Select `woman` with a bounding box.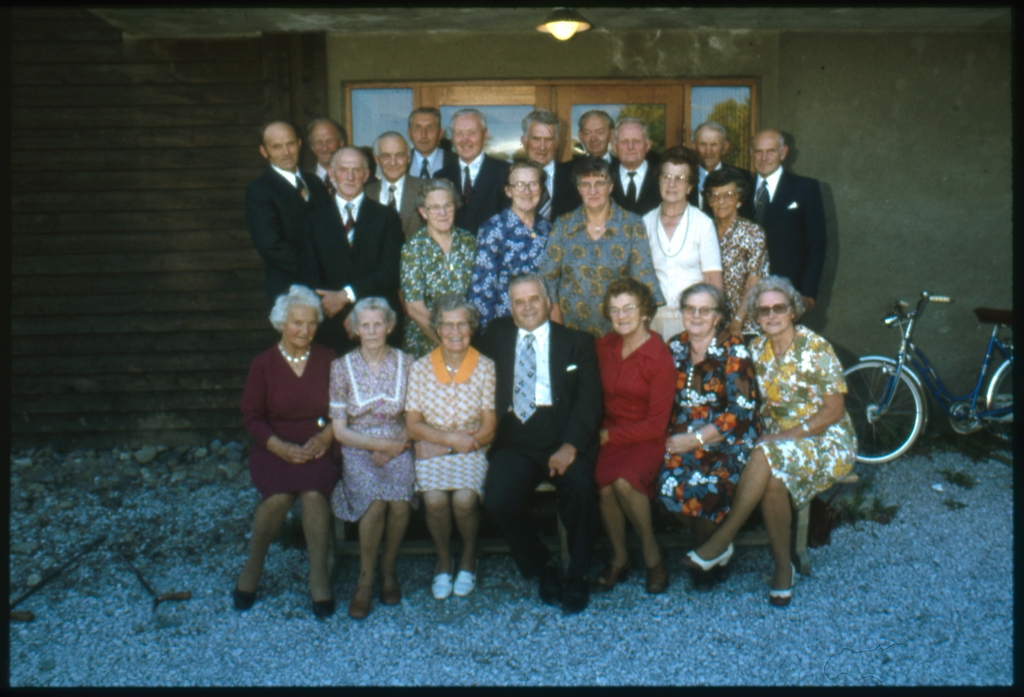
detection(678, 268, 869, 607).
